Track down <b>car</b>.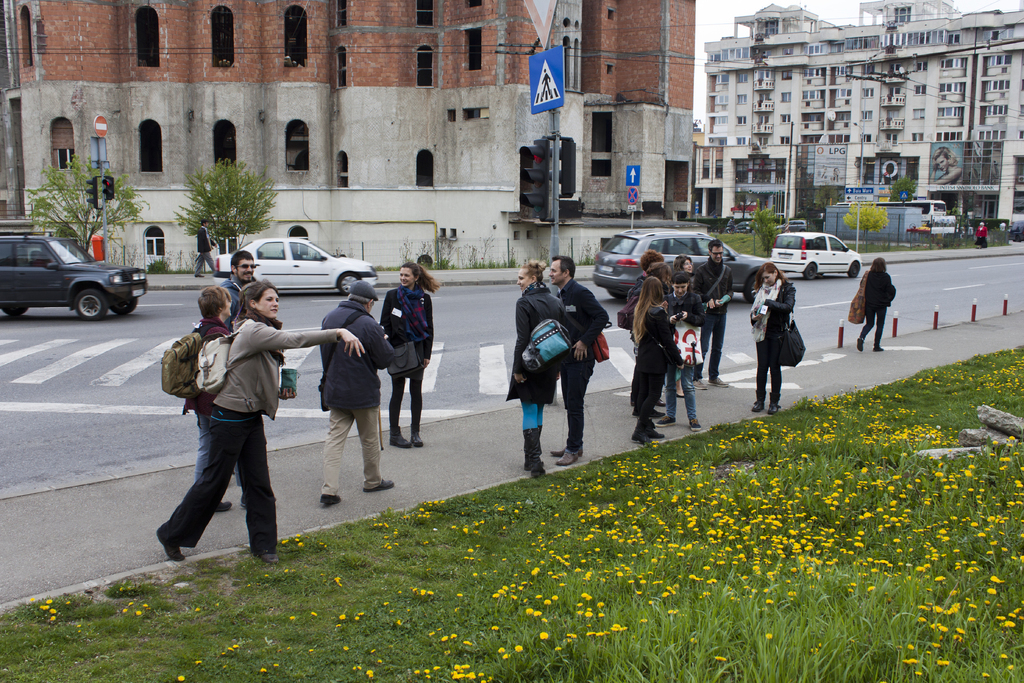
Tracked to x1=771 y1=231 x2=865 y2=268.
